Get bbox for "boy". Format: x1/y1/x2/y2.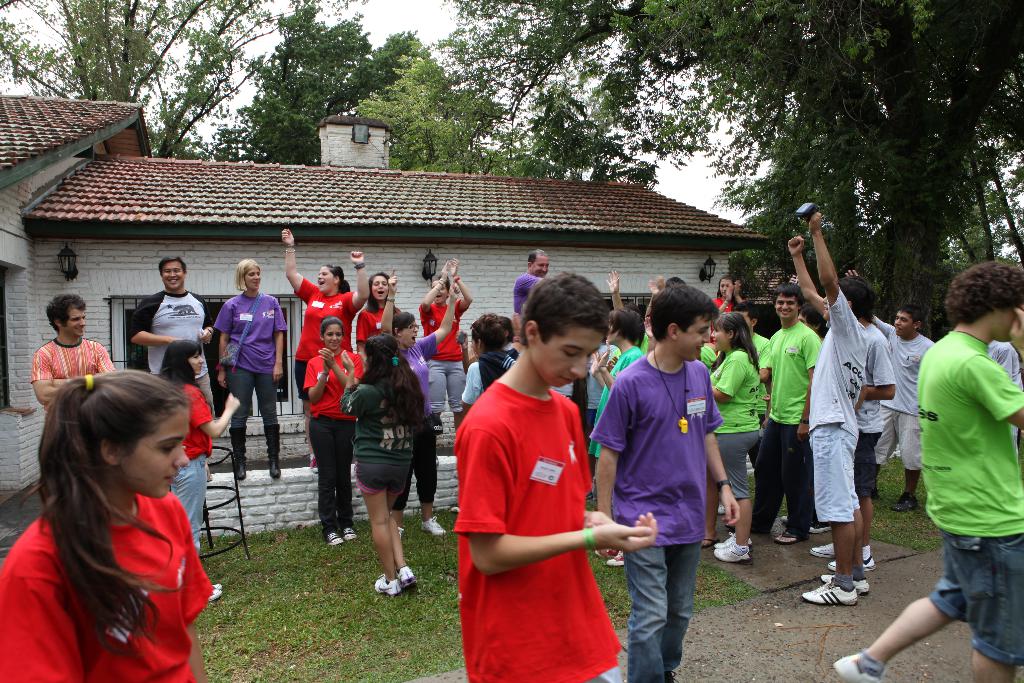
785/211/867/601.
